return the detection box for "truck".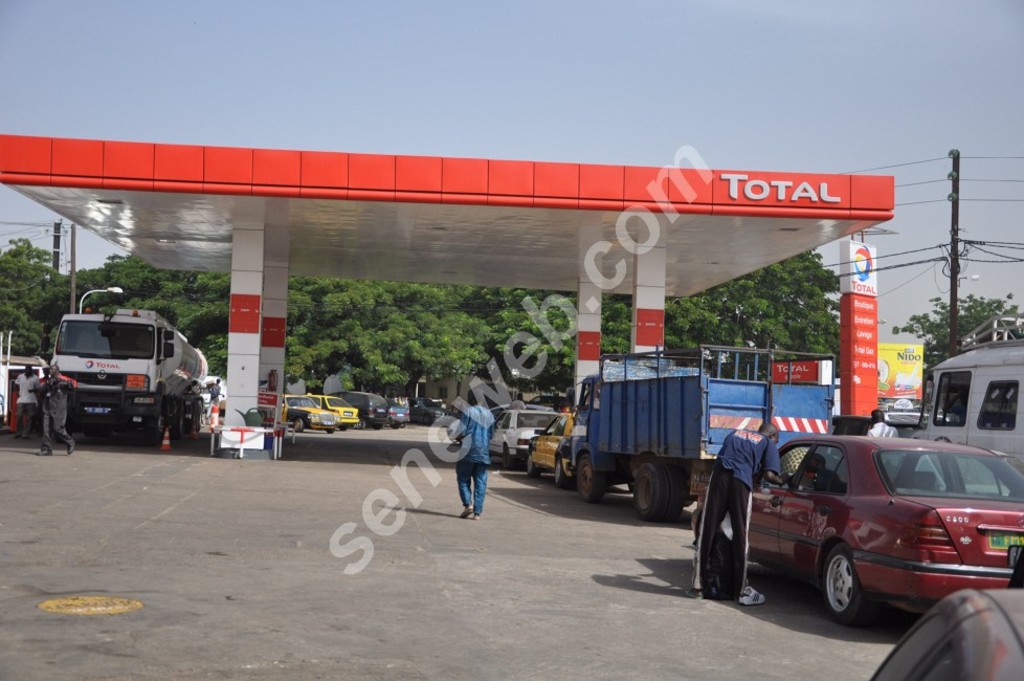
{"left": 32, "top": 302, "right": 218, "bottom": 447}.
